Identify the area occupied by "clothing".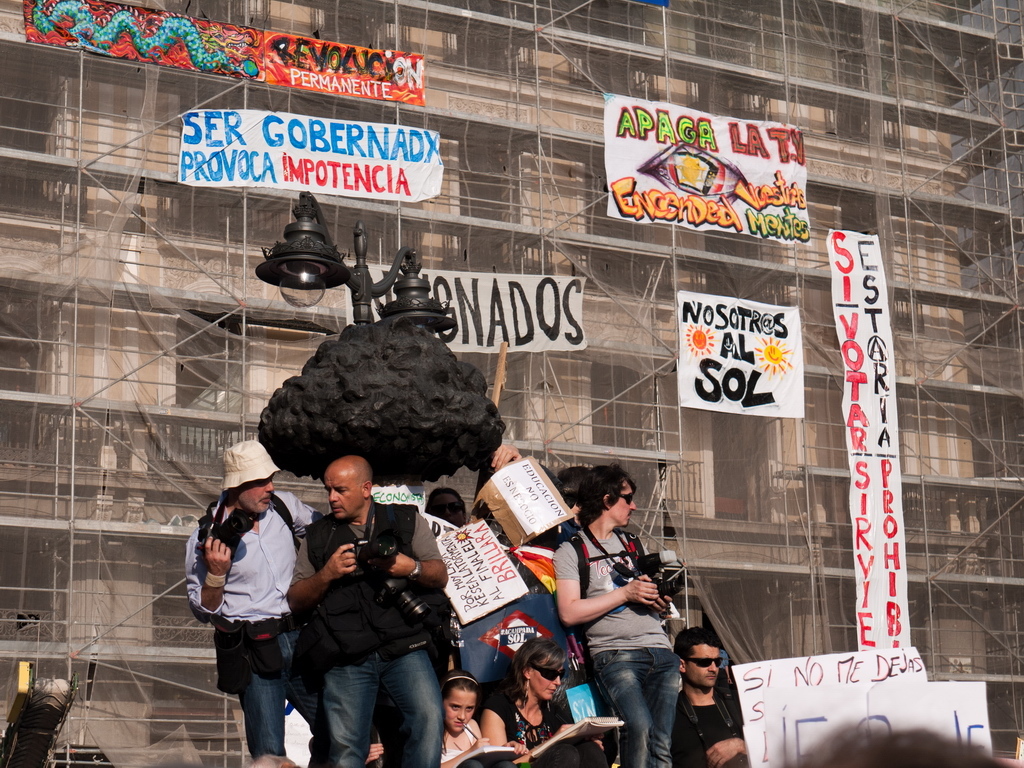
Area: box(672, 697, 741, 767).
